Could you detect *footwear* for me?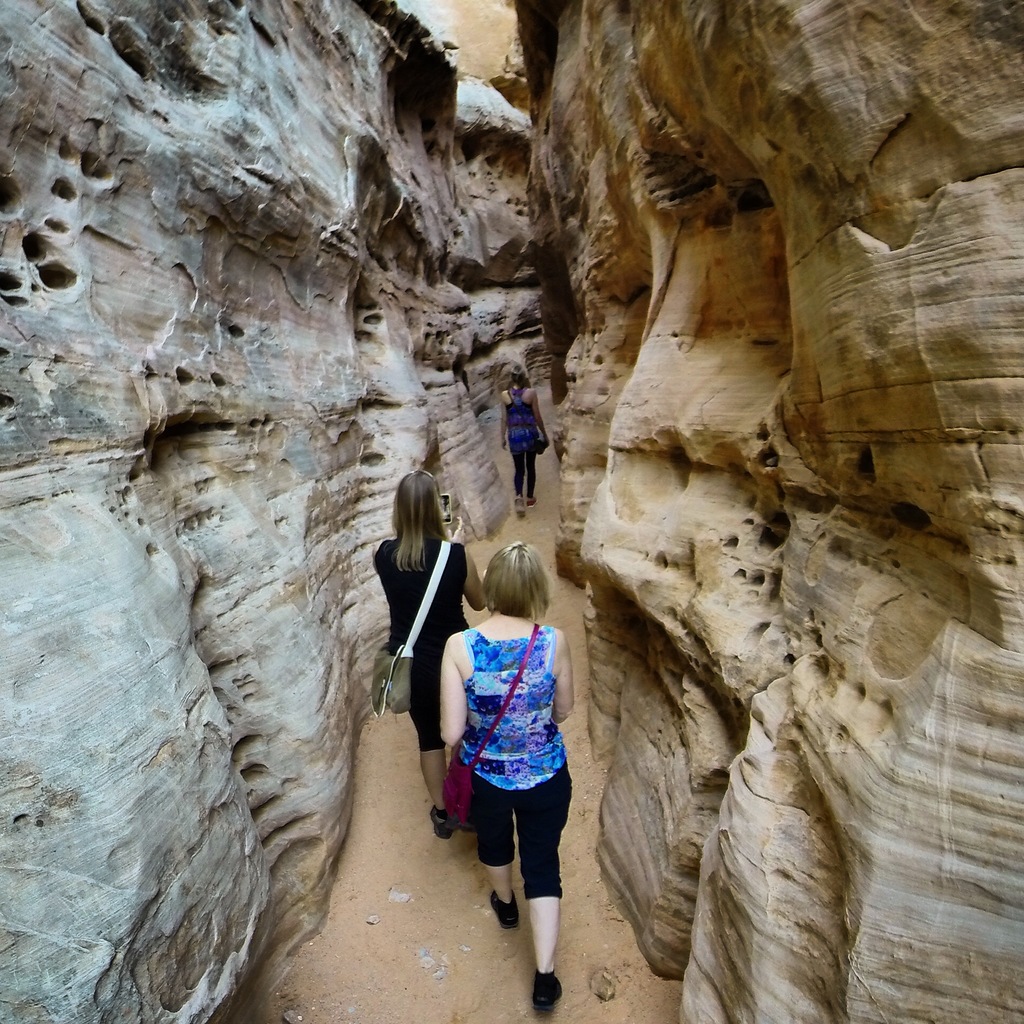
Detection result: bbox=(426, 804, 455, 844).
